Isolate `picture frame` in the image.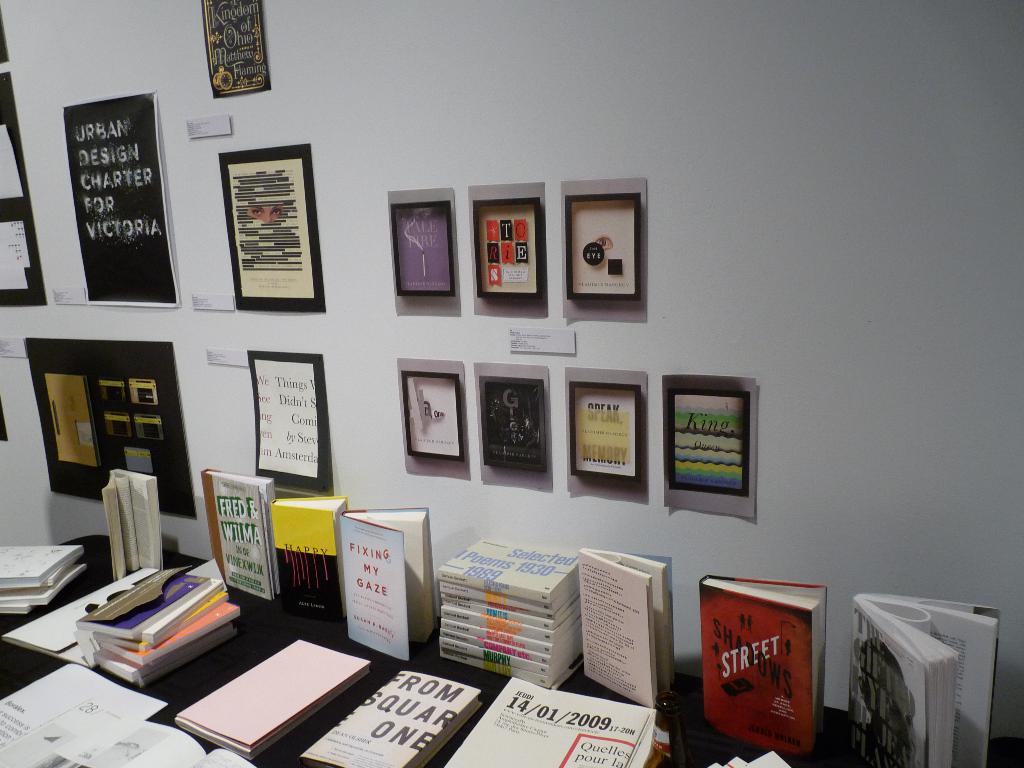
Isolated region: locate(213, 148, 330, 318).
